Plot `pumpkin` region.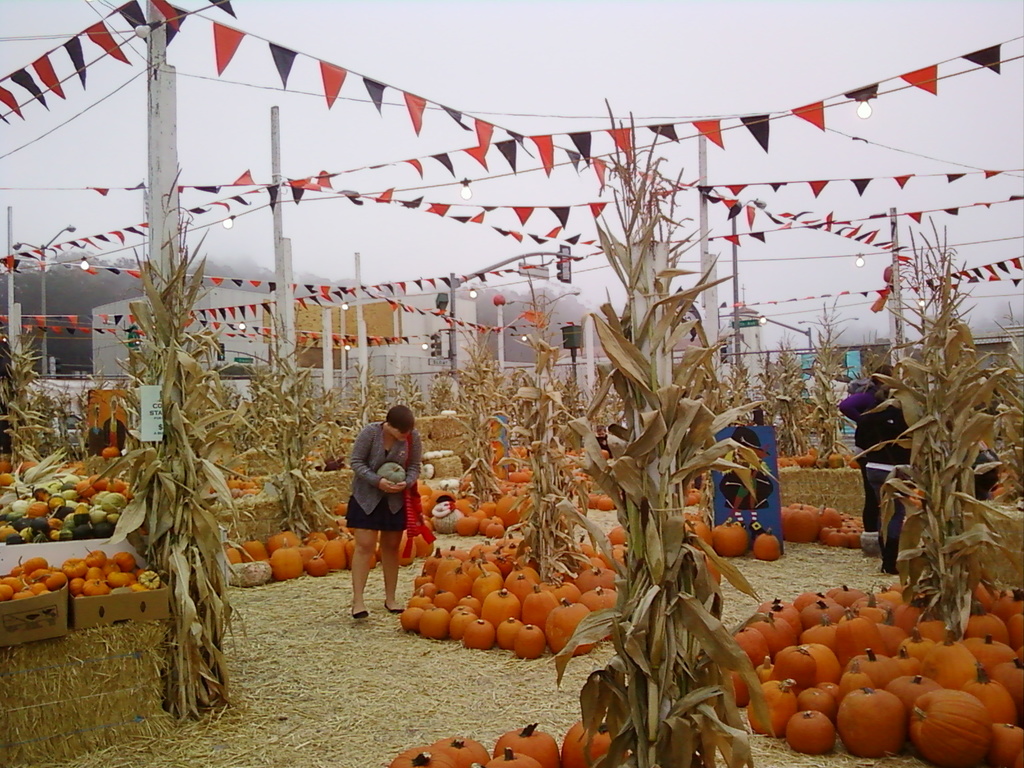
Plotted at left=907, top=691, right=997, bottom=765.
